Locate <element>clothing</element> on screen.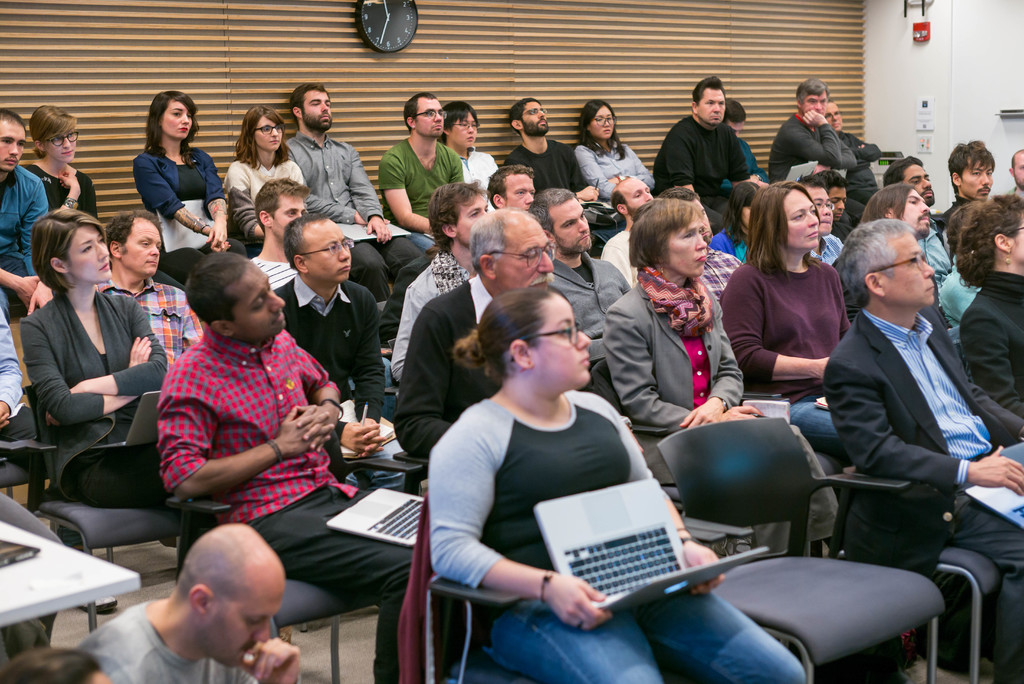
On screen at {"x1": 243, "y1": 254, "x2": 296, "y2": 288}.
